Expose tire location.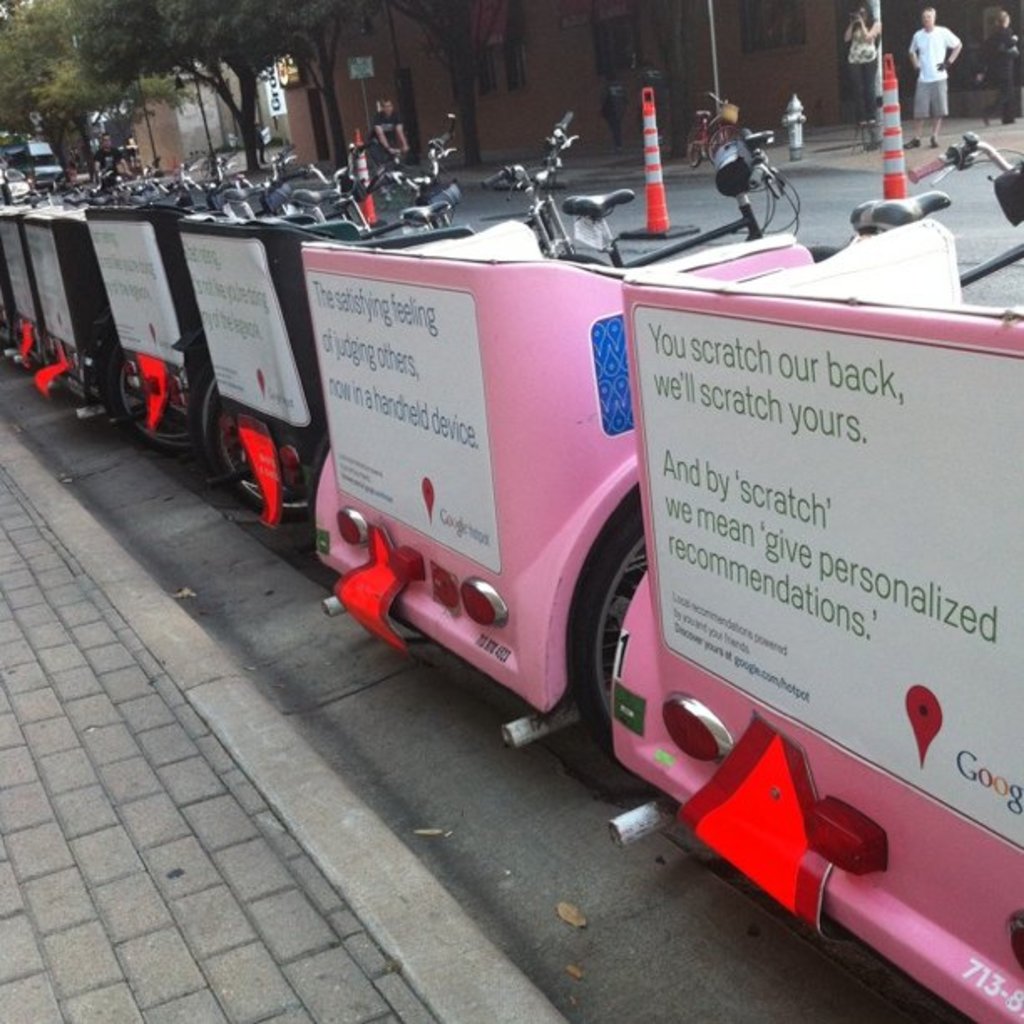
Exposed at (564,490,653,770).
